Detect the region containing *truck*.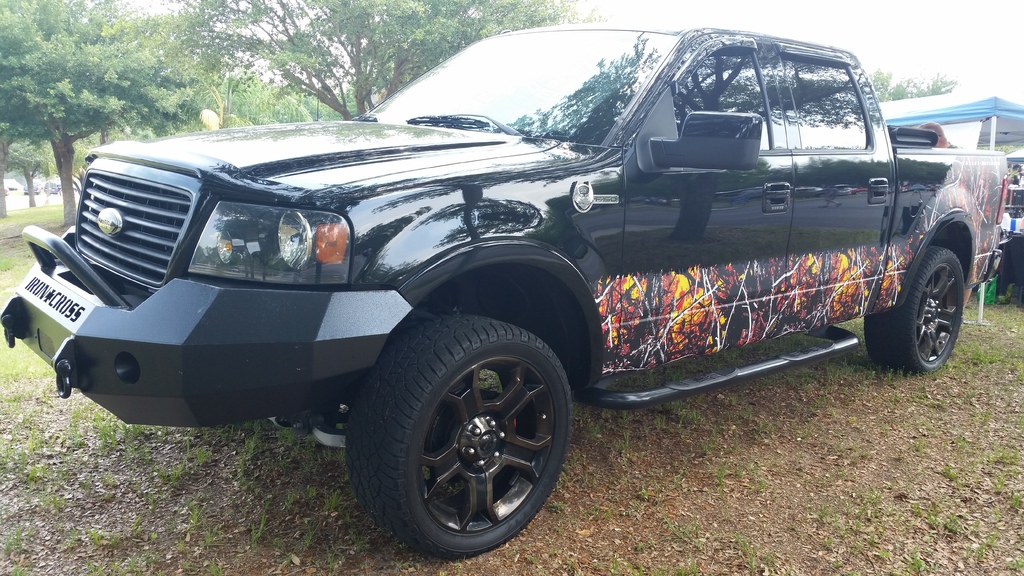
<region>72, 42, 984, 525</region>.
